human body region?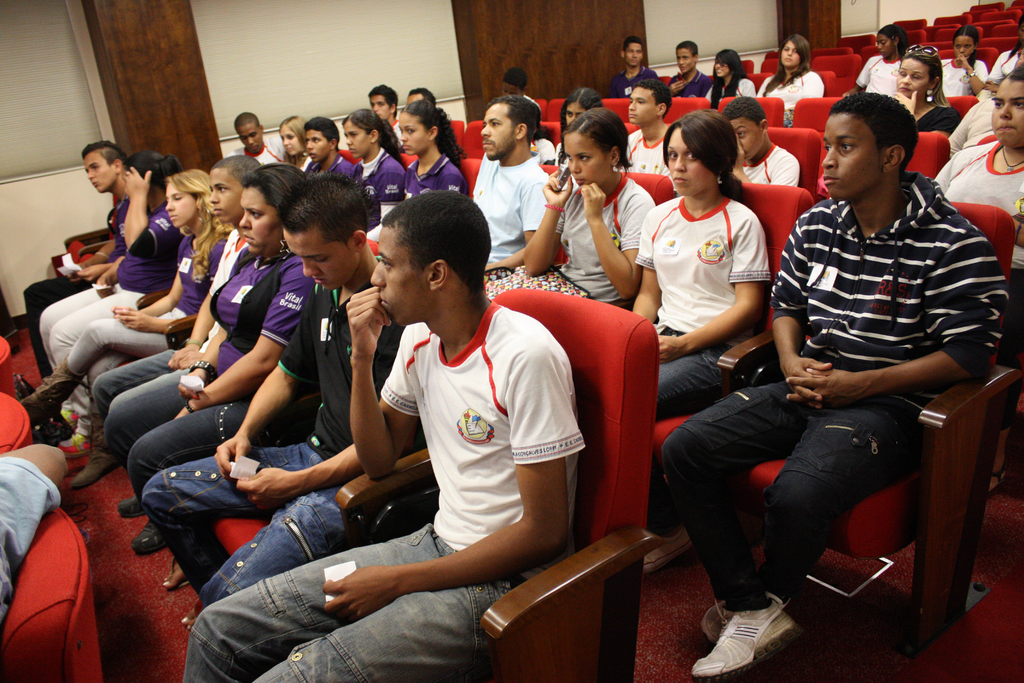
[x1=365, y1=79, x2=405, y2=152]
